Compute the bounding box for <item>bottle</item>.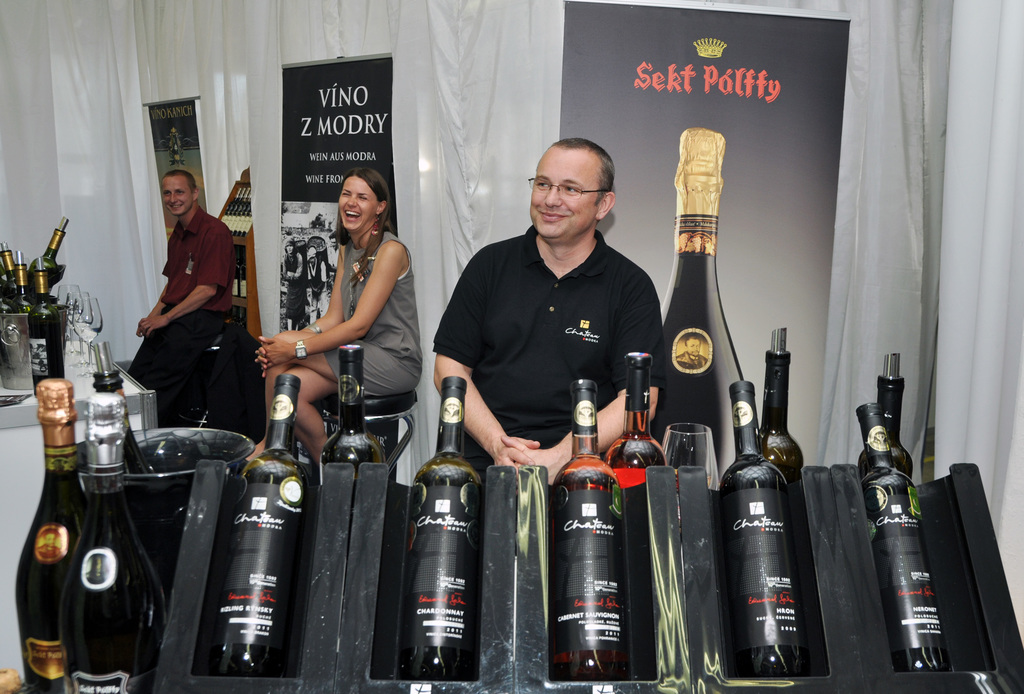
92:341:155:477.
